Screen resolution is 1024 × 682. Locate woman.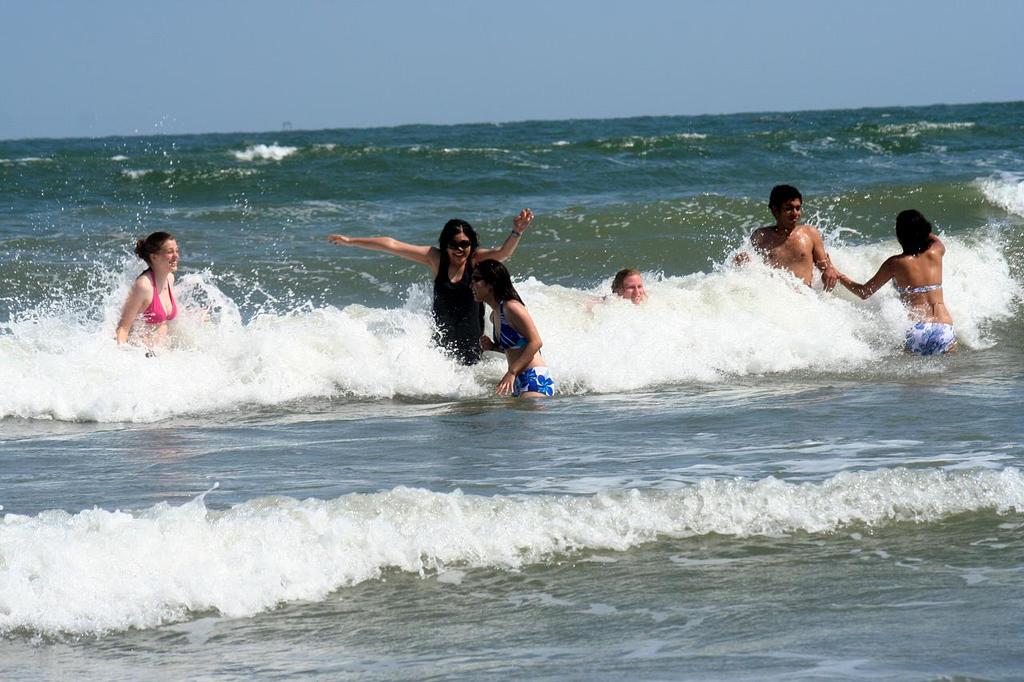
(827,209,963,361).
